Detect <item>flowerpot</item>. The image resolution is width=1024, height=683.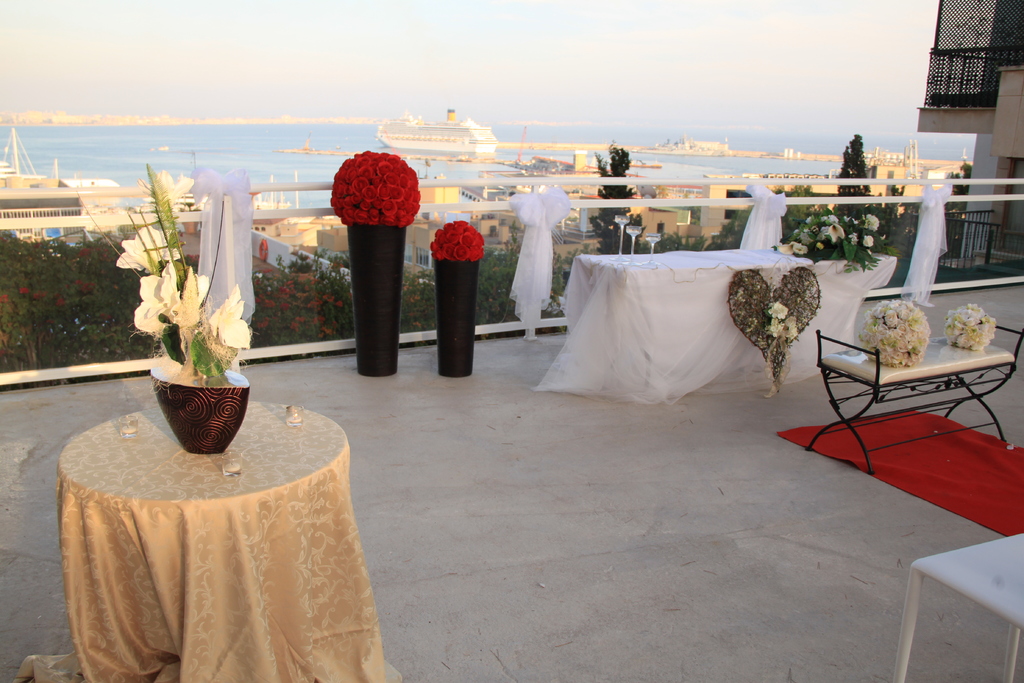
435 258 483 378.
